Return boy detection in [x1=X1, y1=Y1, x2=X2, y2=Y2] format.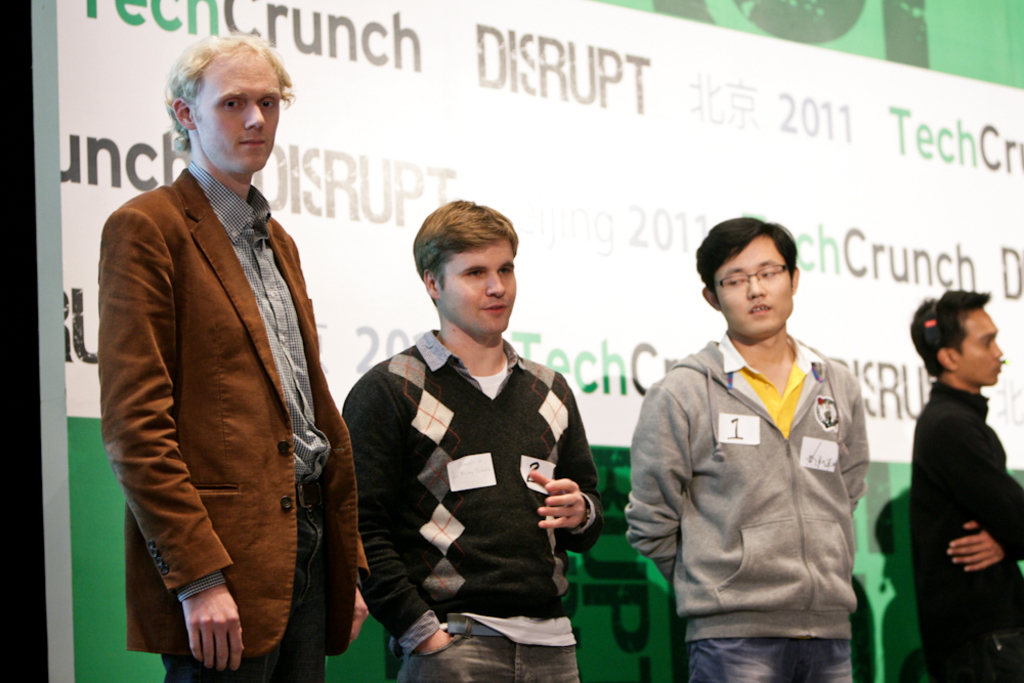
[x1=632, y1=208, x2=896, y2=671].
